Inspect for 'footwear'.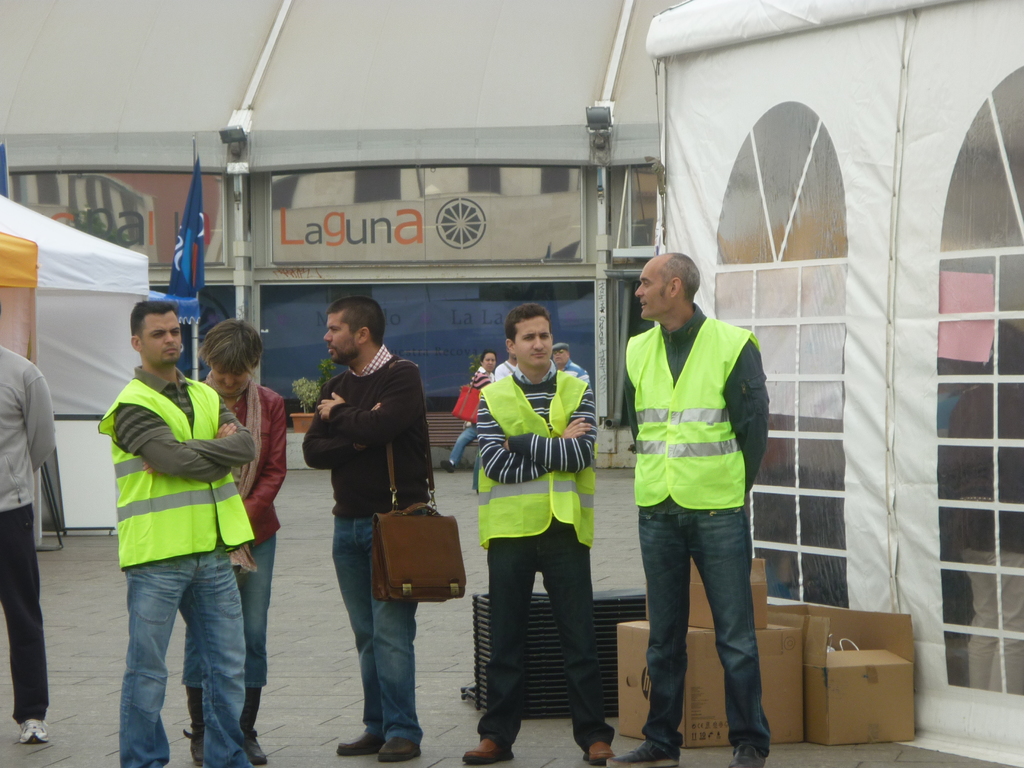
Inspection: Rect(605, 744, 678, 767).
